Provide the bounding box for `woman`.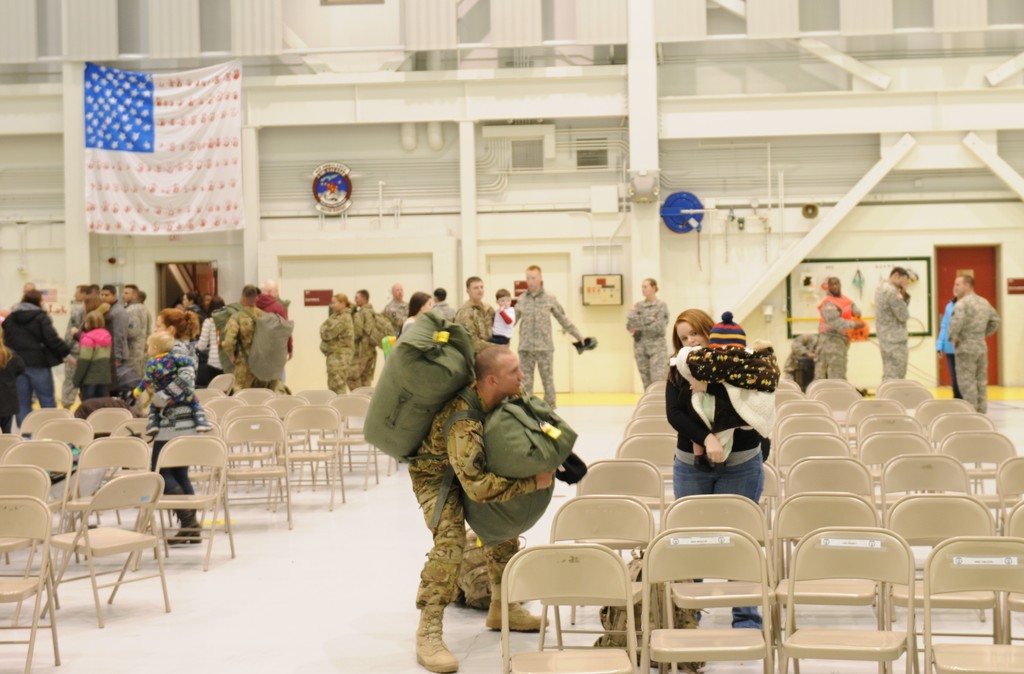
141, 308, 202, 554.
